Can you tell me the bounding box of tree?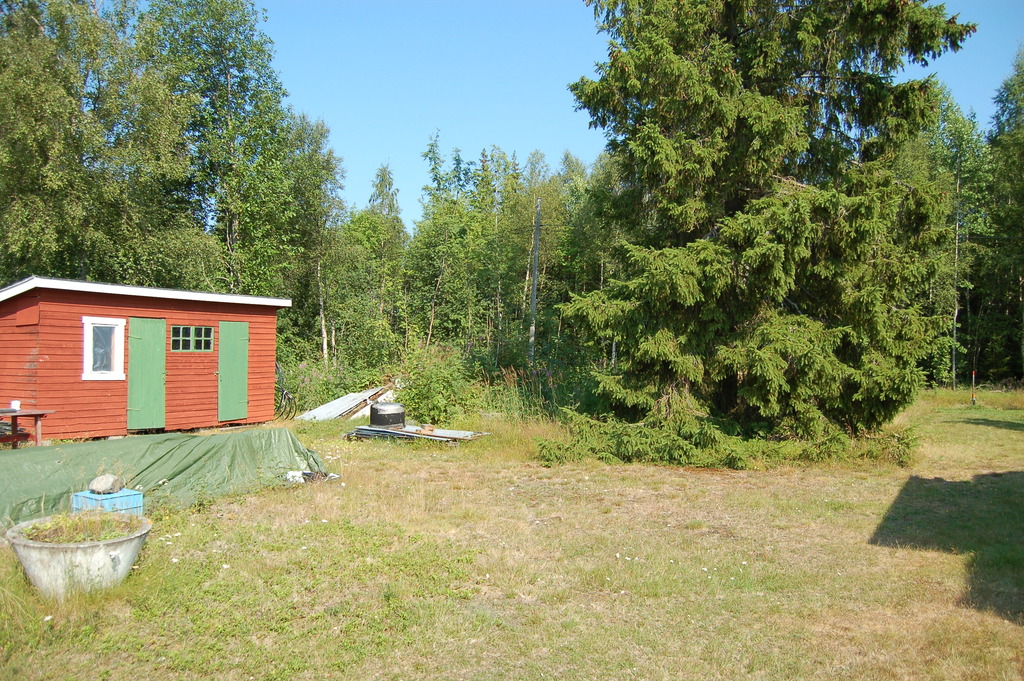
region(541, 11, 963, 458).
